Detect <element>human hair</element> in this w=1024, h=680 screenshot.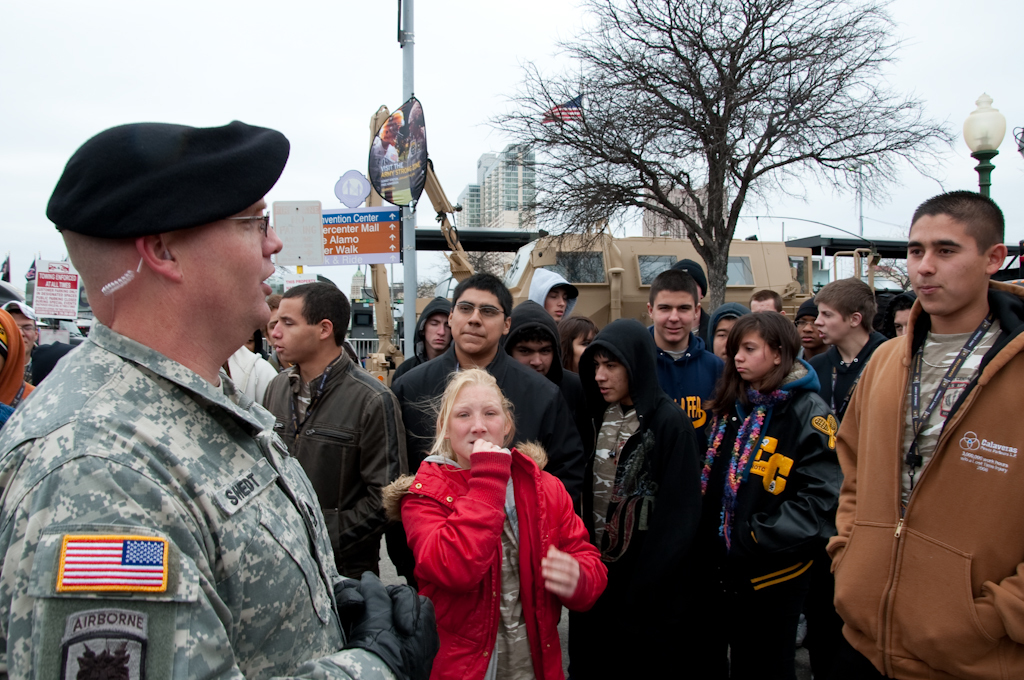
Detection: left=813, top=277, right=869, bottom=328.
